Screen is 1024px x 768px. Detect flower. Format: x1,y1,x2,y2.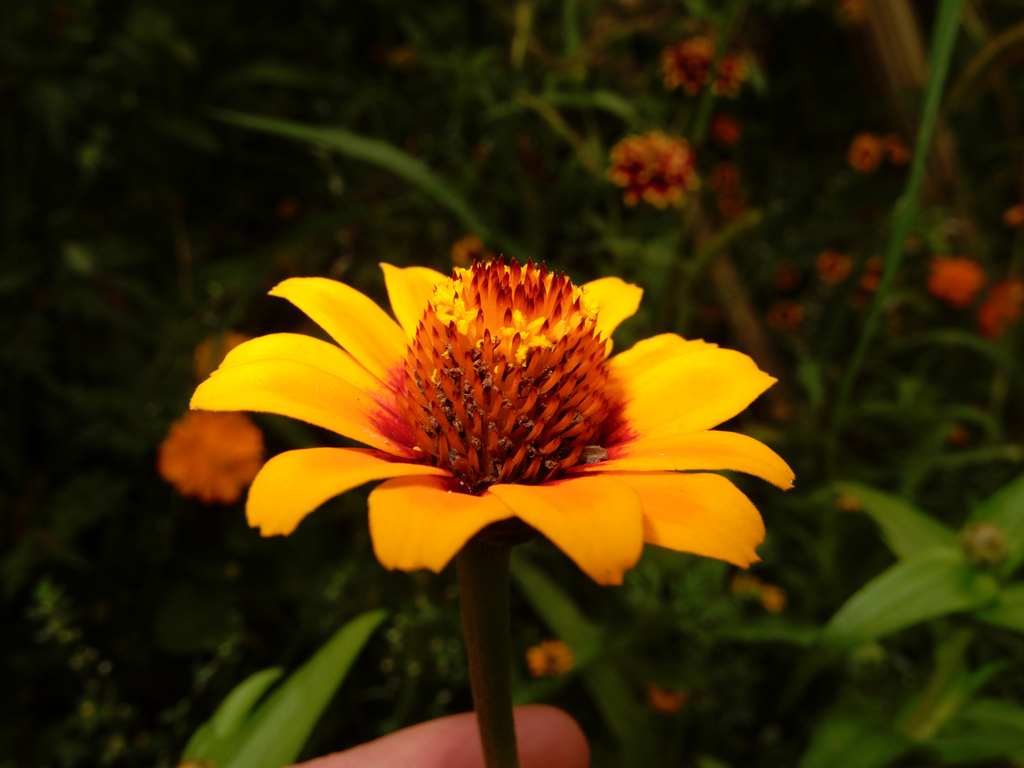
182,245,801,581.
